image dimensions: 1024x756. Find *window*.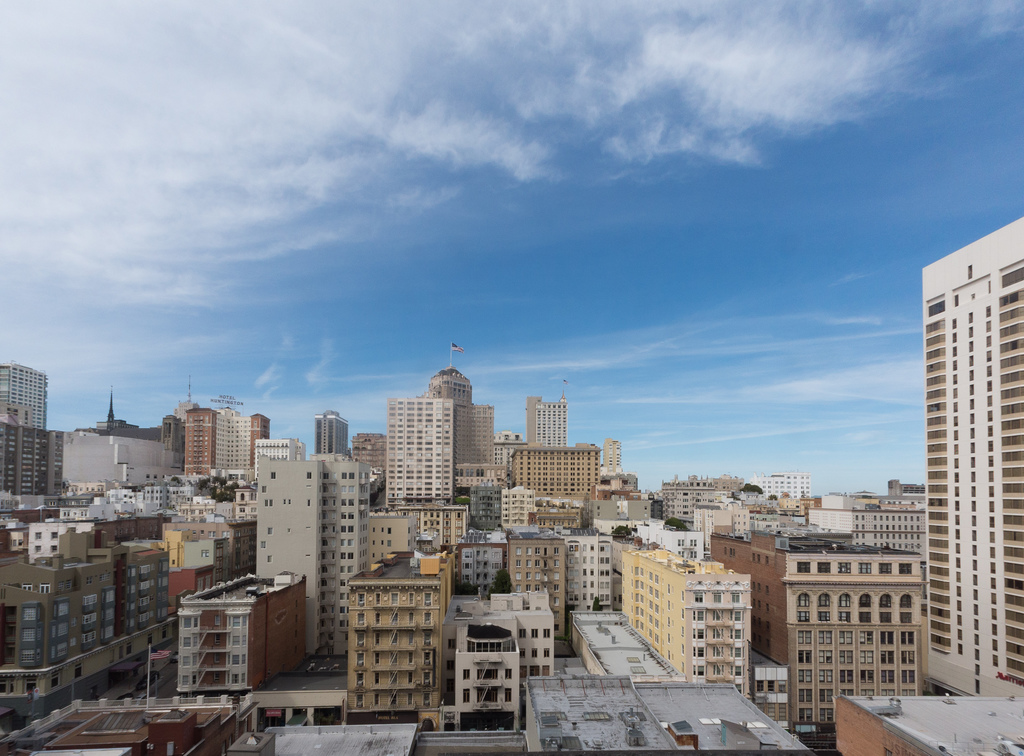
{"left": 840, "top": 611, "right": 848, "bottom": 622}.
